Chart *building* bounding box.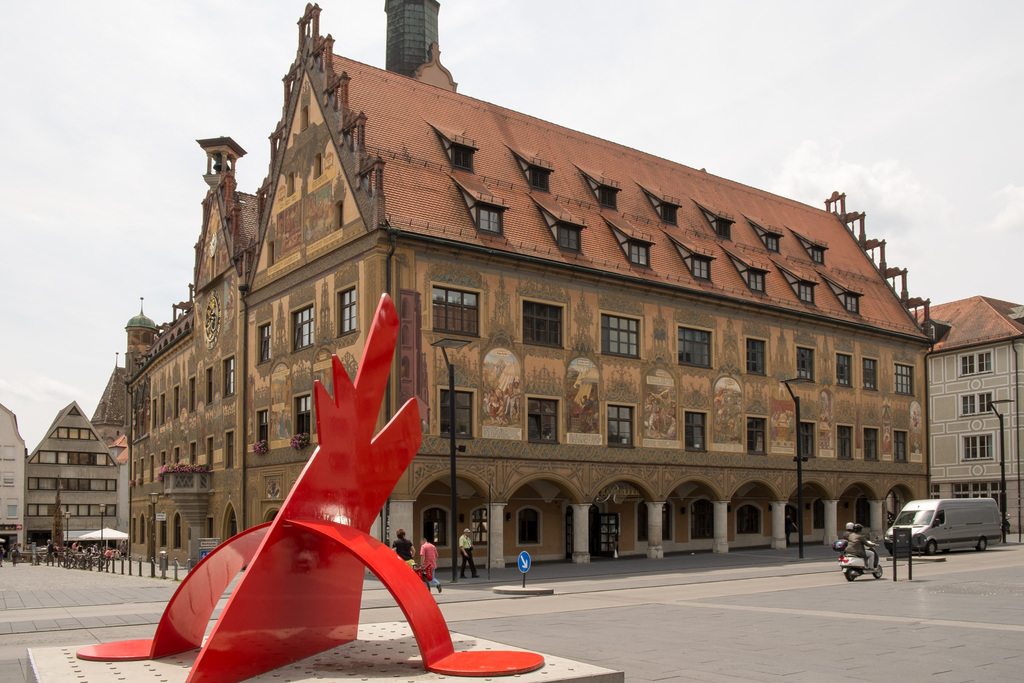
Charted: 908:288:1023:540.
